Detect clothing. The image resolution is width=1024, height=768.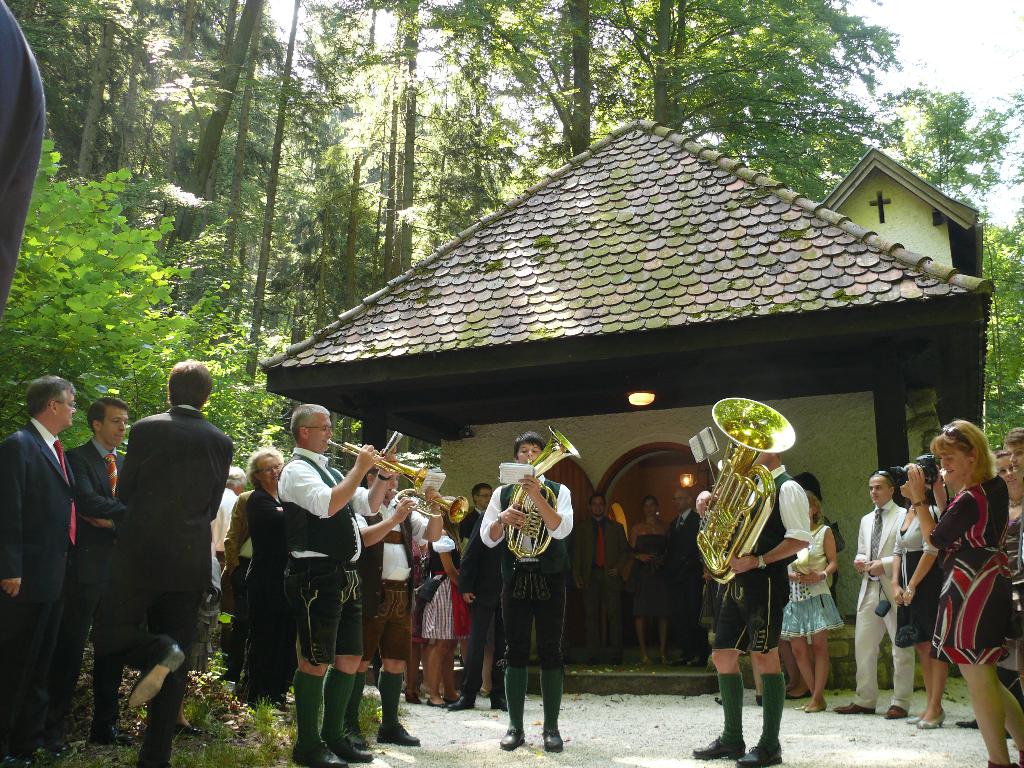
detection(710, 463, 814, 660).
